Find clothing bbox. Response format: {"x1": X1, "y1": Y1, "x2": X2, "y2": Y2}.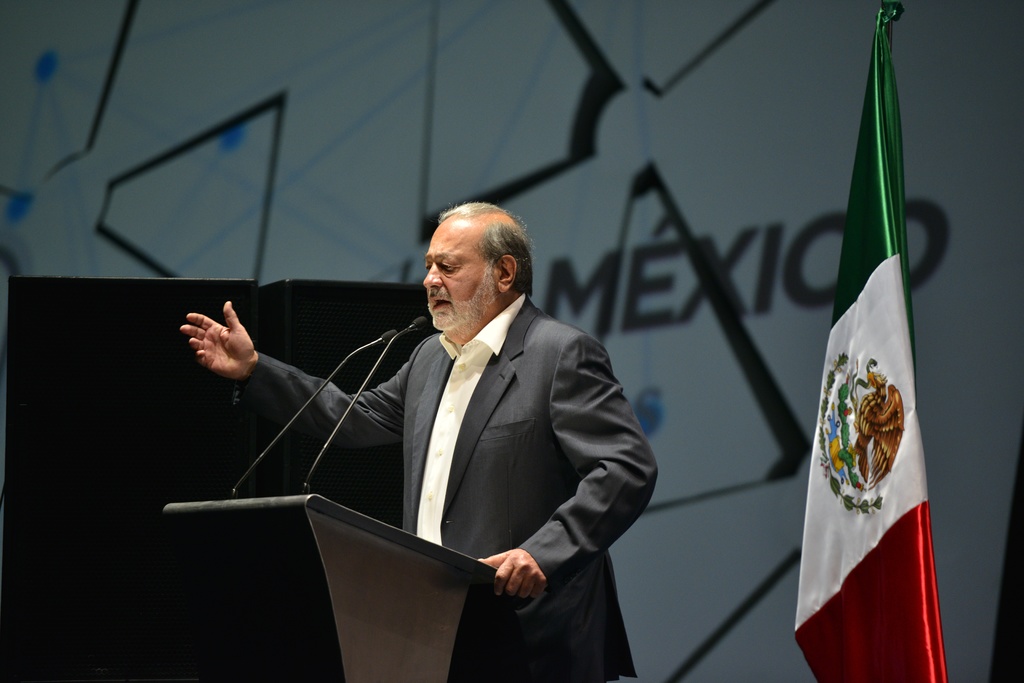
{"x1": 234, "y1": 300, "x2": 658, "y2": 682}.
